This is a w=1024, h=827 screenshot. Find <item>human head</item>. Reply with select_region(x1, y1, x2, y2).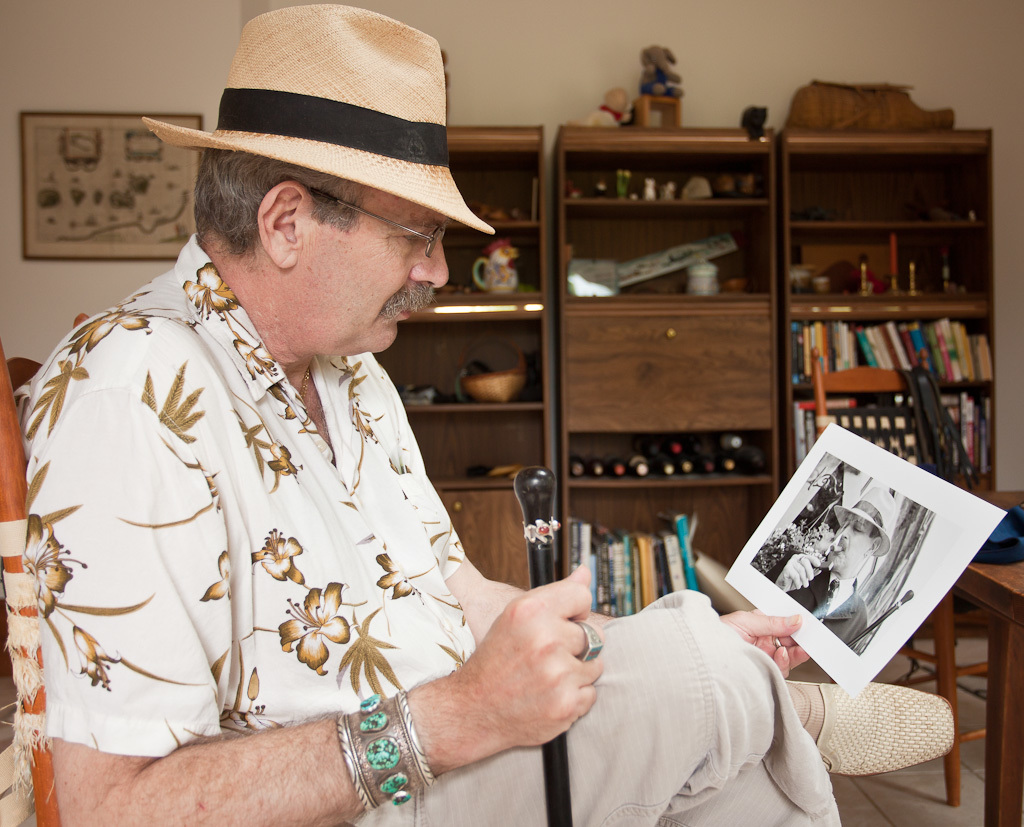
select_region(160, 18, 463, 348).
